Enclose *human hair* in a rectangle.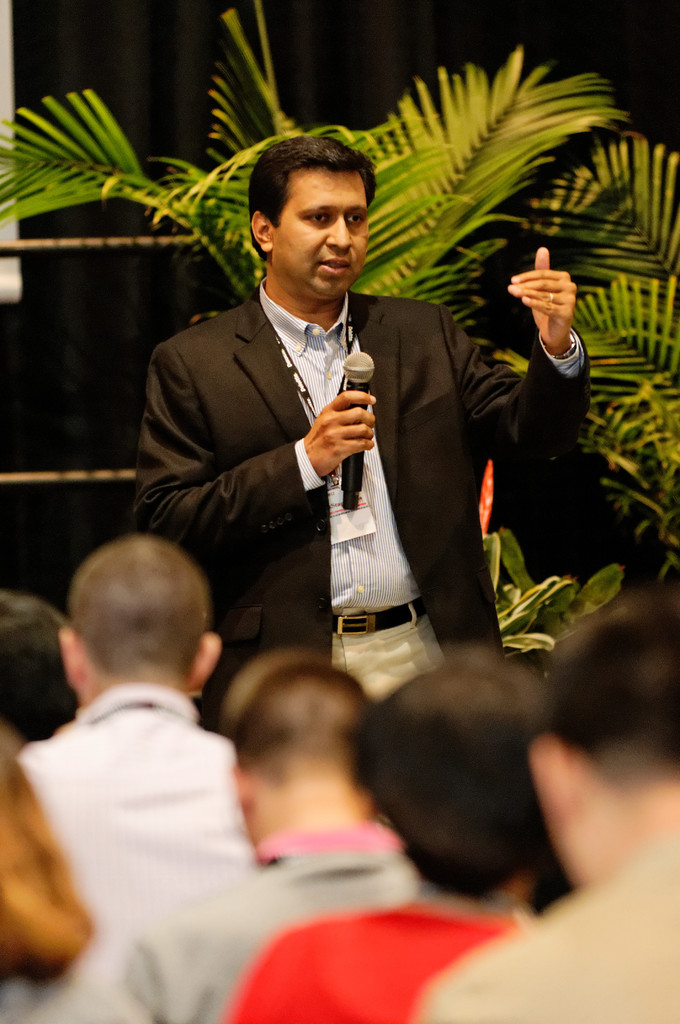
bbox=(544, 606, 679, 792).
